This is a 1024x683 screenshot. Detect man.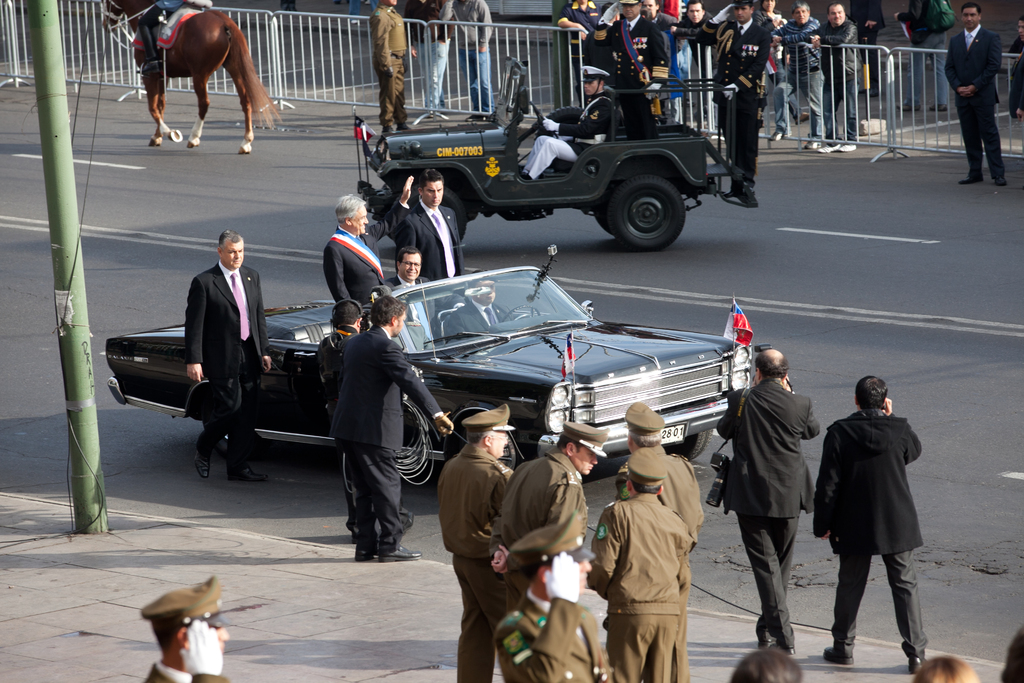
(369, 307, 451, 583).
